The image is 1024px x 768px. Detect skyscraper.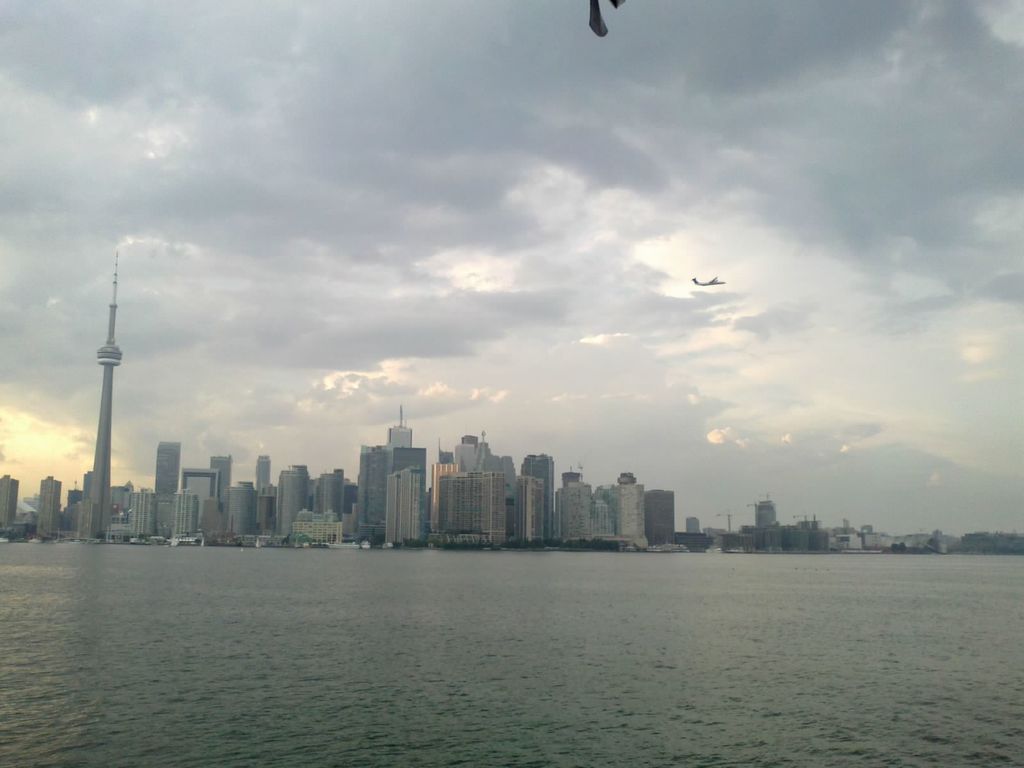
Detection: {"x1": 383, "y1": 468, "x2": 425, "y2": 549}.
